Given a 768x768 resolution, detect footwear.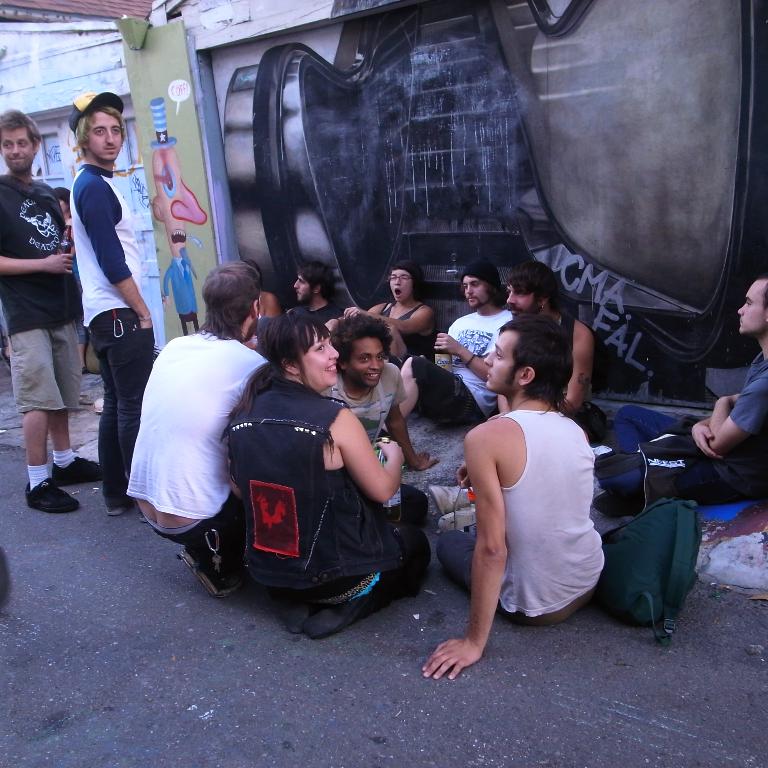
x1=46, y1=452, x2=99, y2=487.
